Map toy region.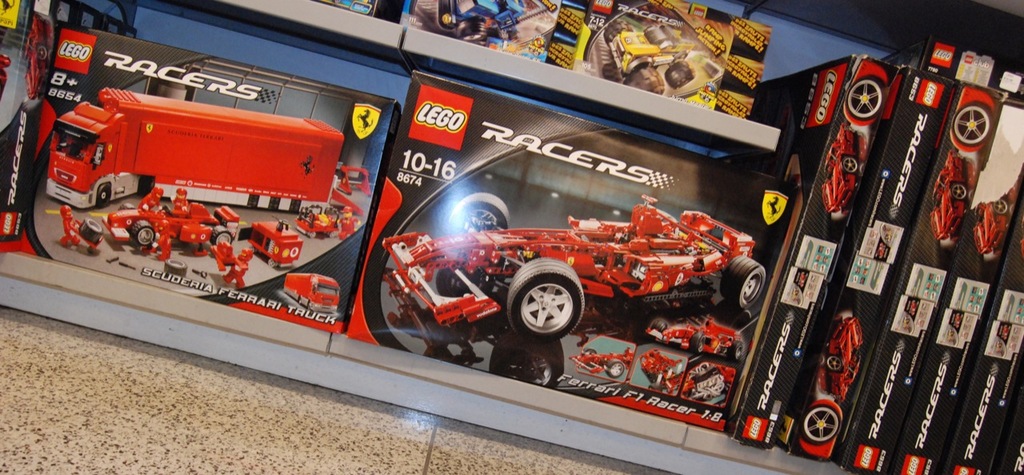
Mapped to {"left": 927, "top": 152, "right": 970, "bottom": 241}.
